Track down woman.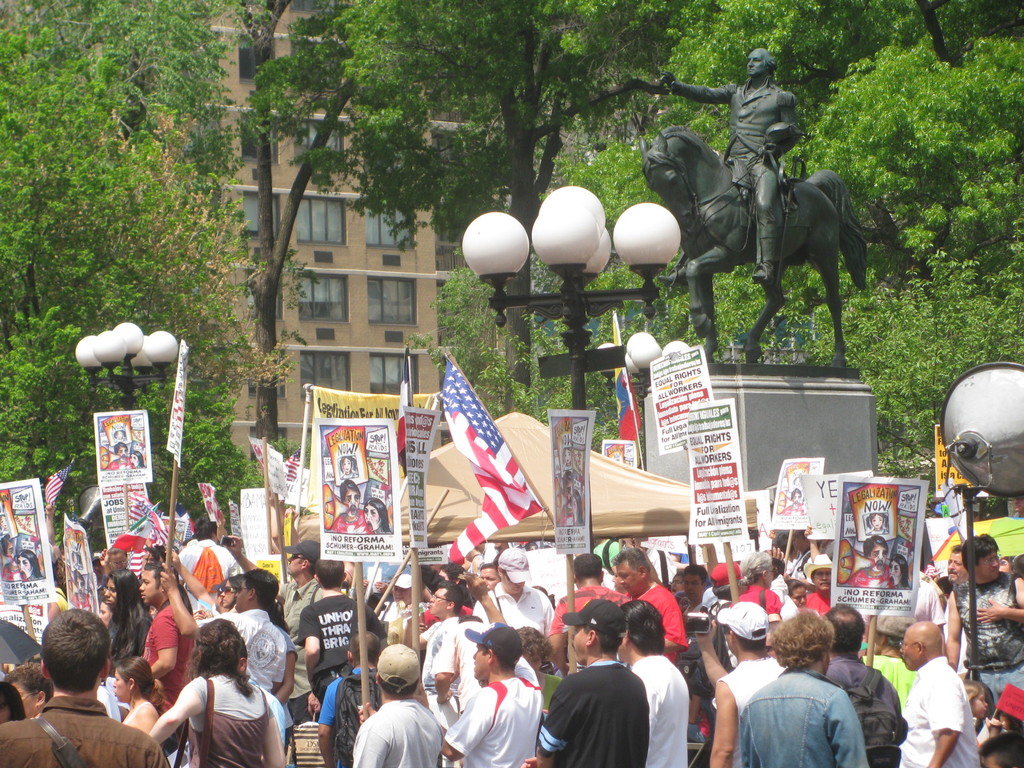
Tracked to (x1=890, y1=555, x2=910, y2=588).
